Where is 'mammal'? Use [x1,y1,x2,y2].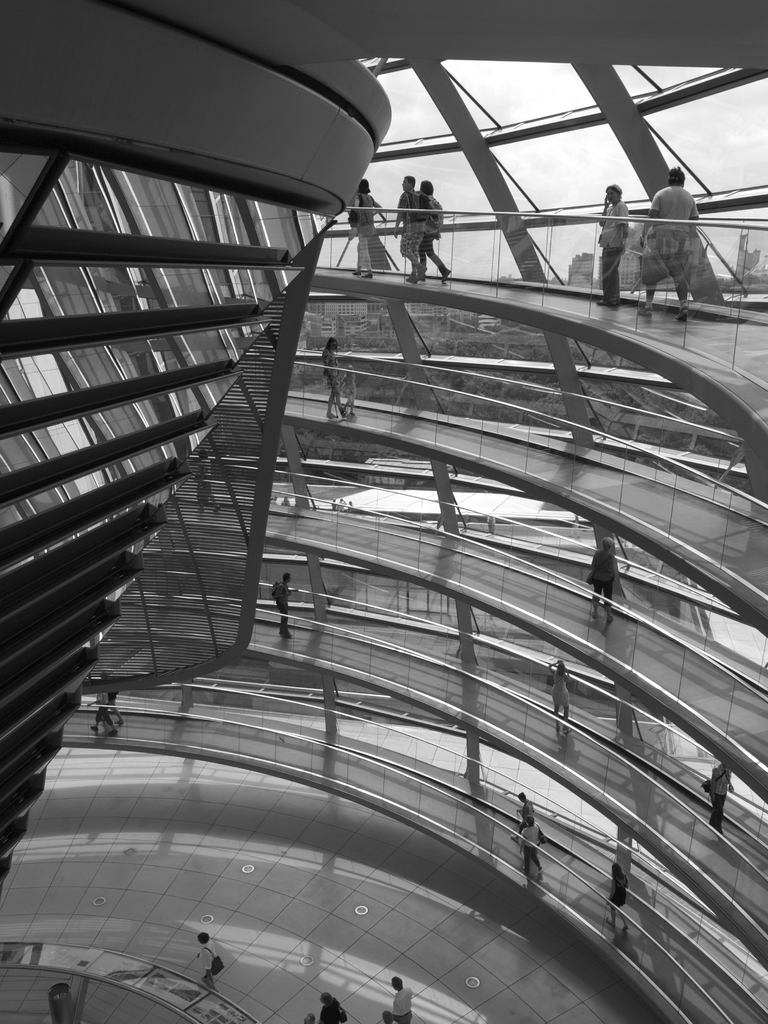
[509,790,538,848].
